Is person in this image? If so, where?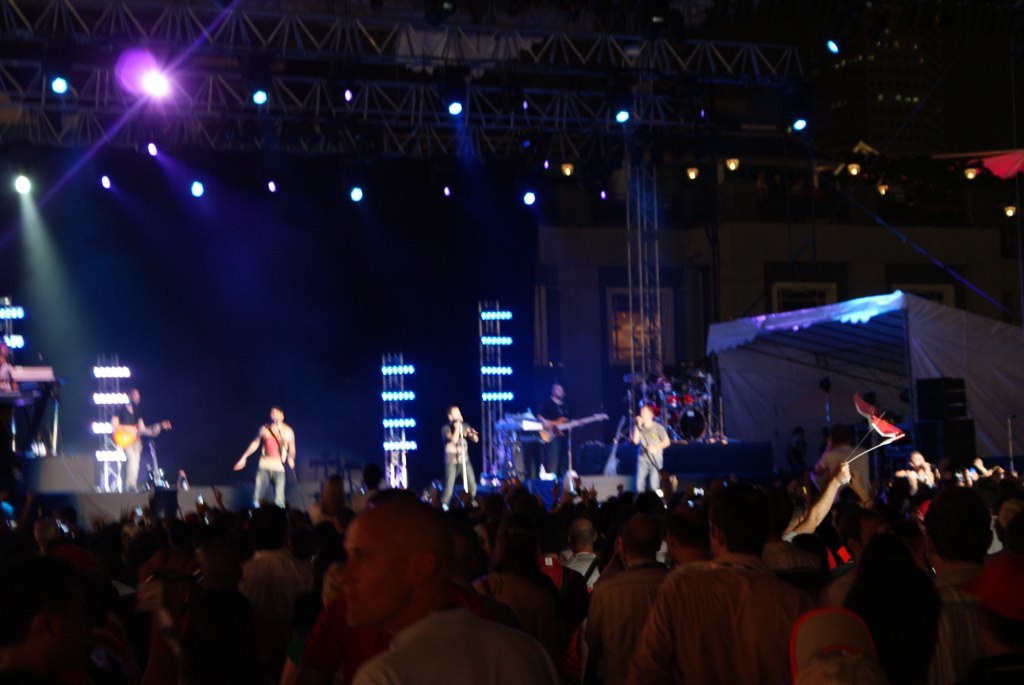
Yes, at box=[232, 402, 297, 510].
